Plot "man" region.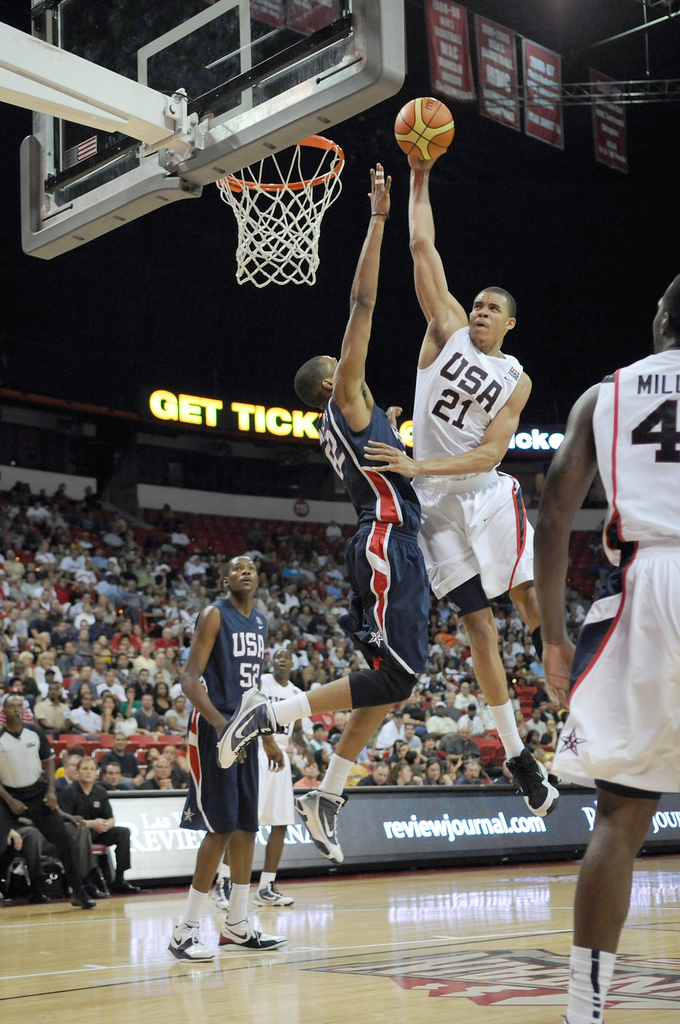
Plotted at x1=426 y1=695 x2=462 y2=739.
